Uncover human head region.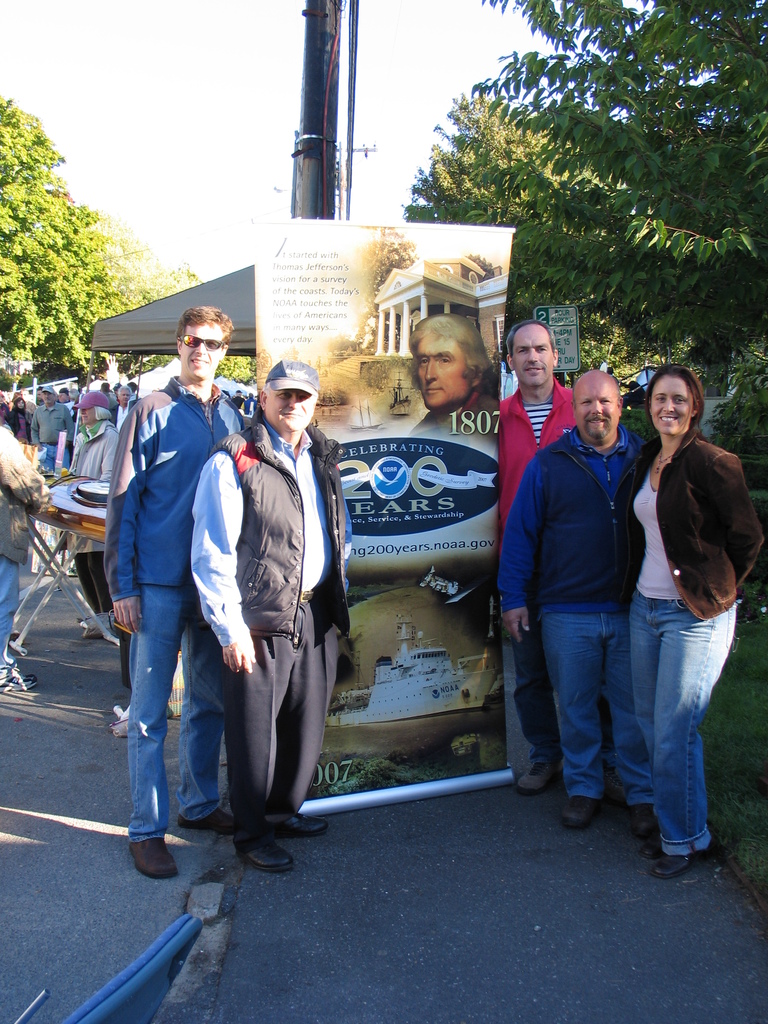
Uncovered: (left=44, top=385, right=56, bottom=403).
